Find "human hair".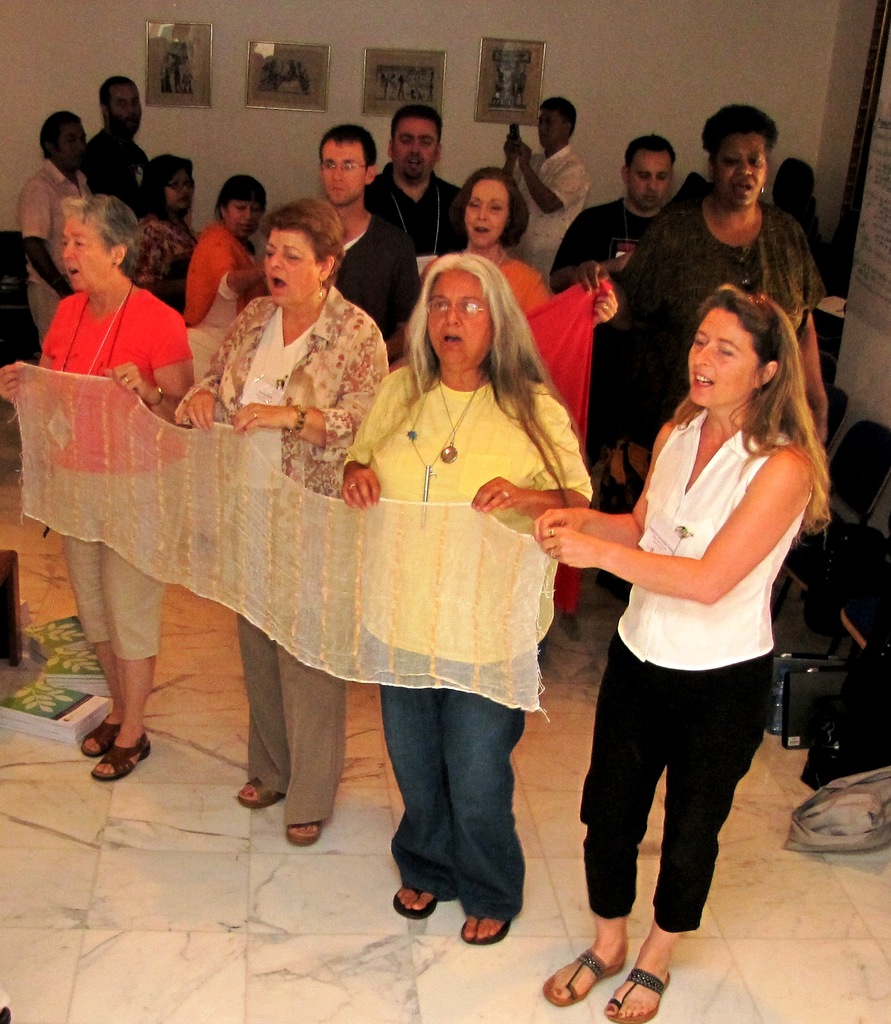
l=264, t=202, r=343, b=270.
